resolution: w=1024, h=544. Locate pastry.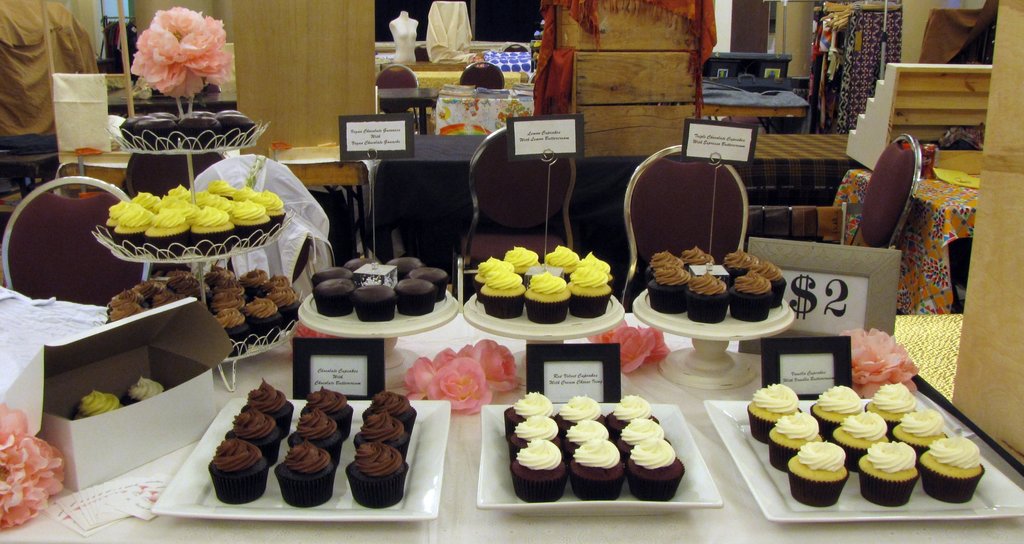
123,182,288,223.
